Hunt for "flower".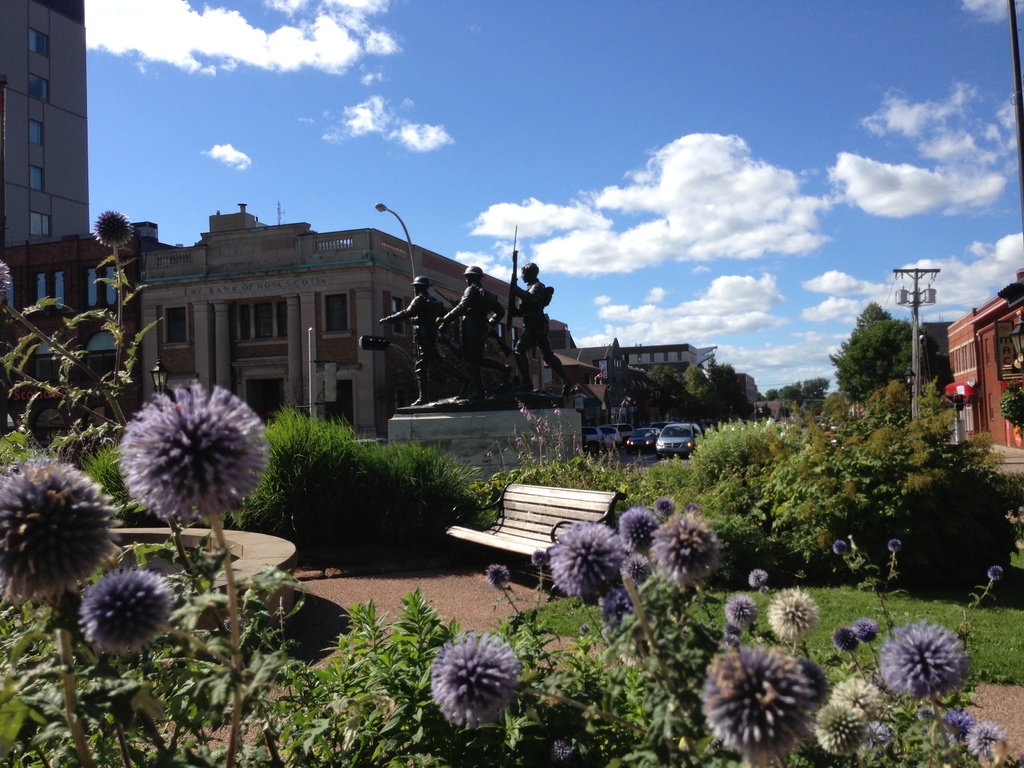
Hunted down at 92,209,133,248.
